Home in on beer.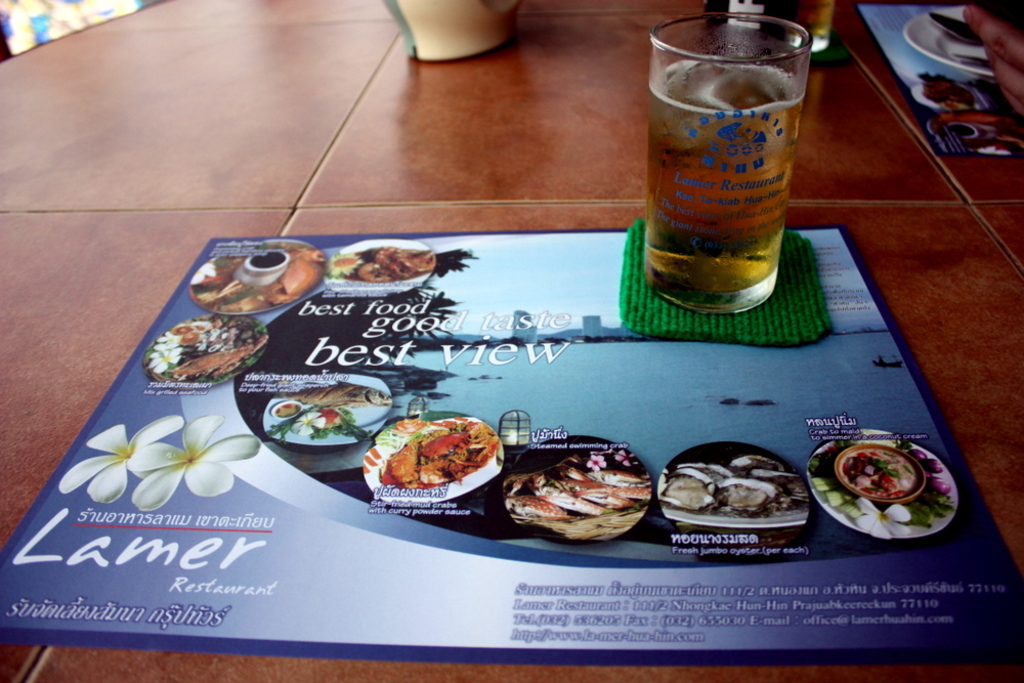
Homed in at (647, 52, 799, 298).
